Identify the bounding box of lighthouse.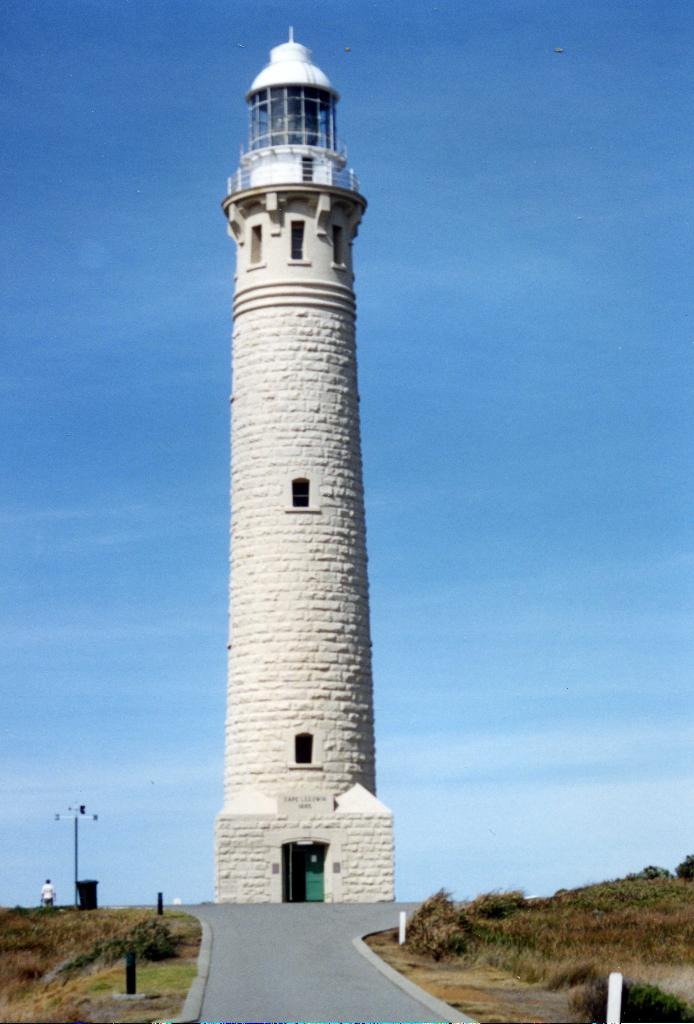
crop(213, 28, 395, 902).
